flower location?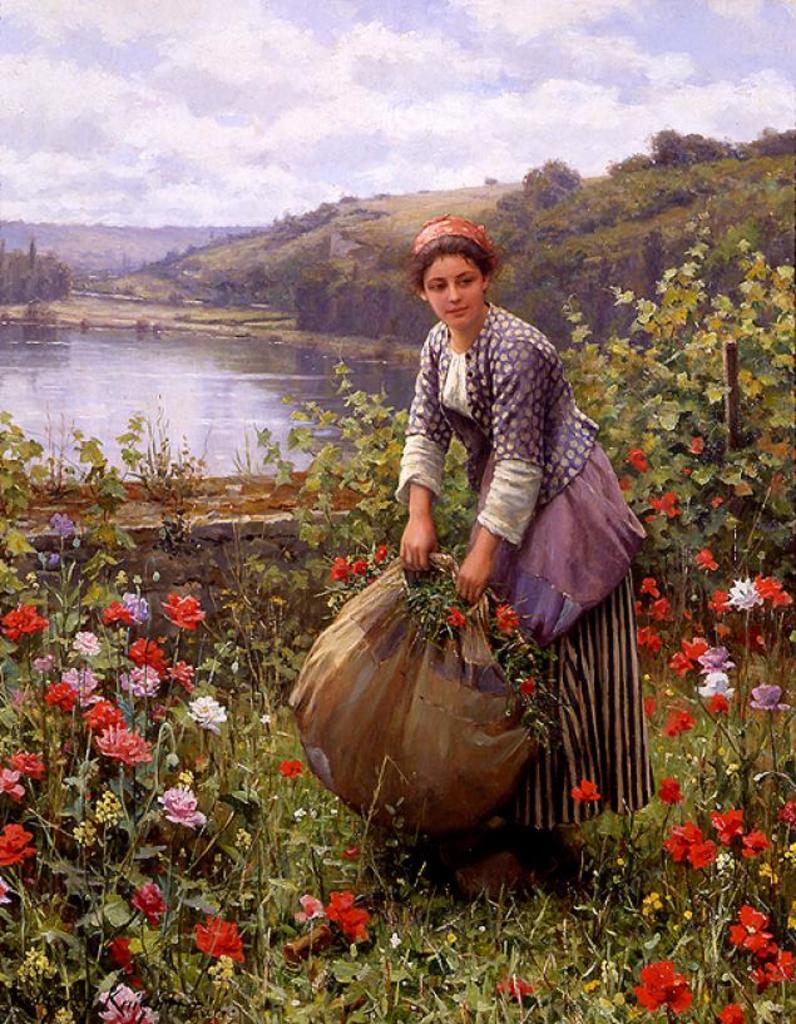
l=775, t=797, r=795, b=826
